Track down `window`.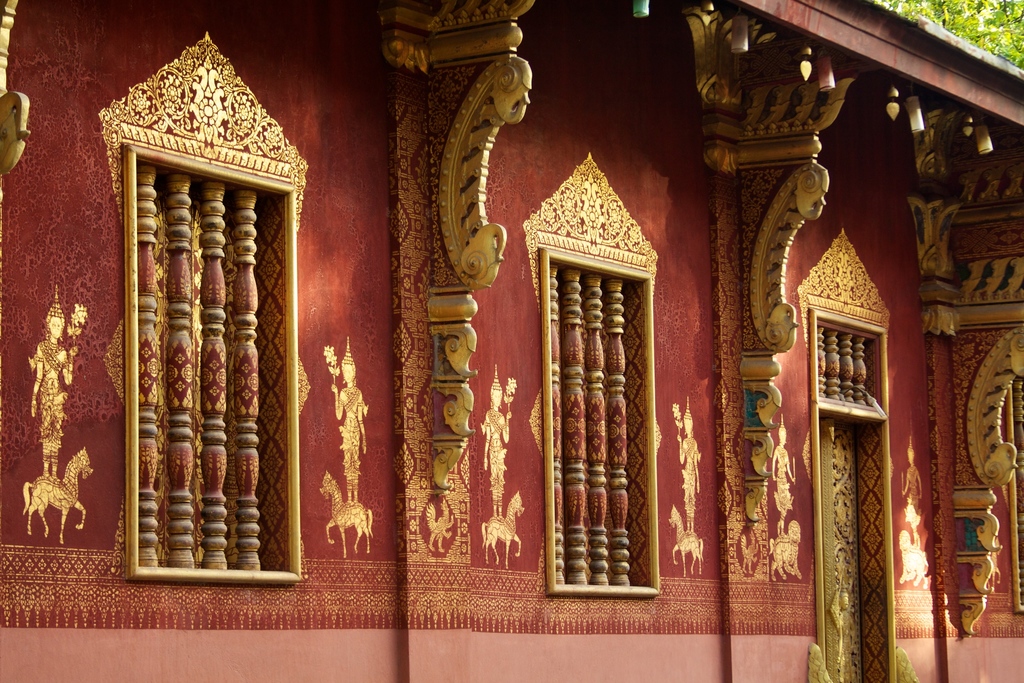
Tracked to (left=126, top=140, right=300, bottom=579).
